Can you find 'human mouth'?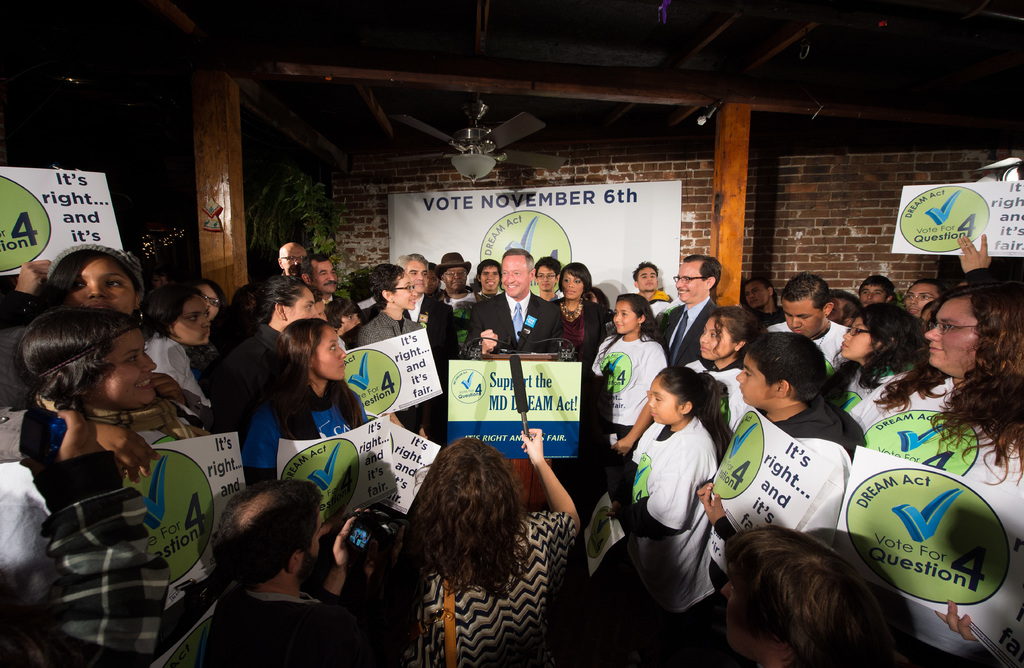
Yes, bounding box: {"x1": 792, "y1": 324, "x2": 804, "y2": 336}.
